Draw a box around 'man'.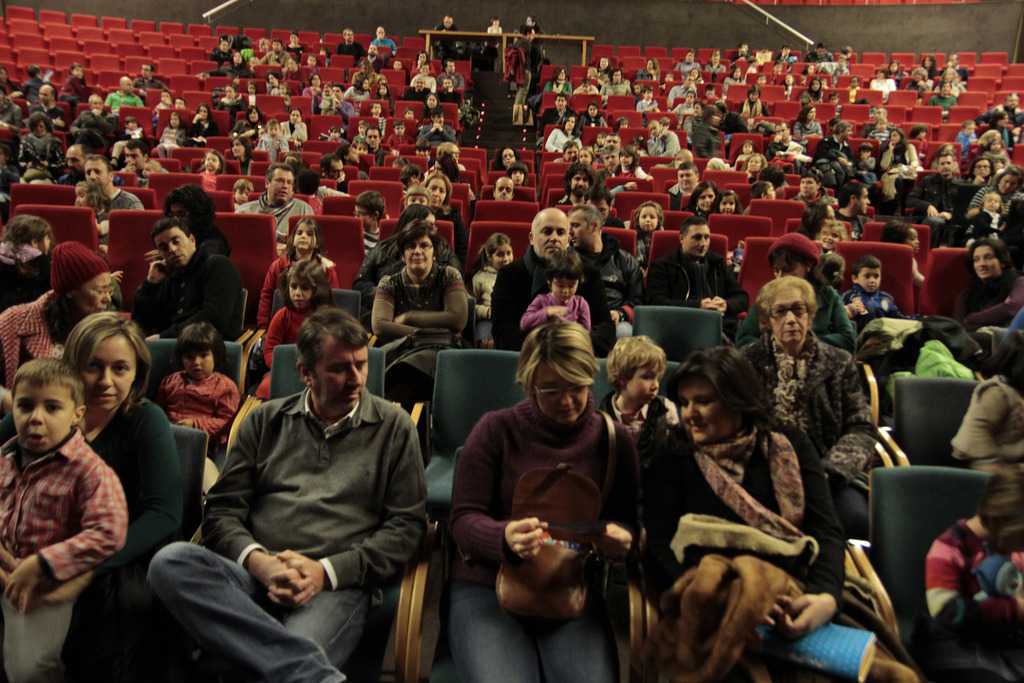
locate(372, 23, 397, 53).
